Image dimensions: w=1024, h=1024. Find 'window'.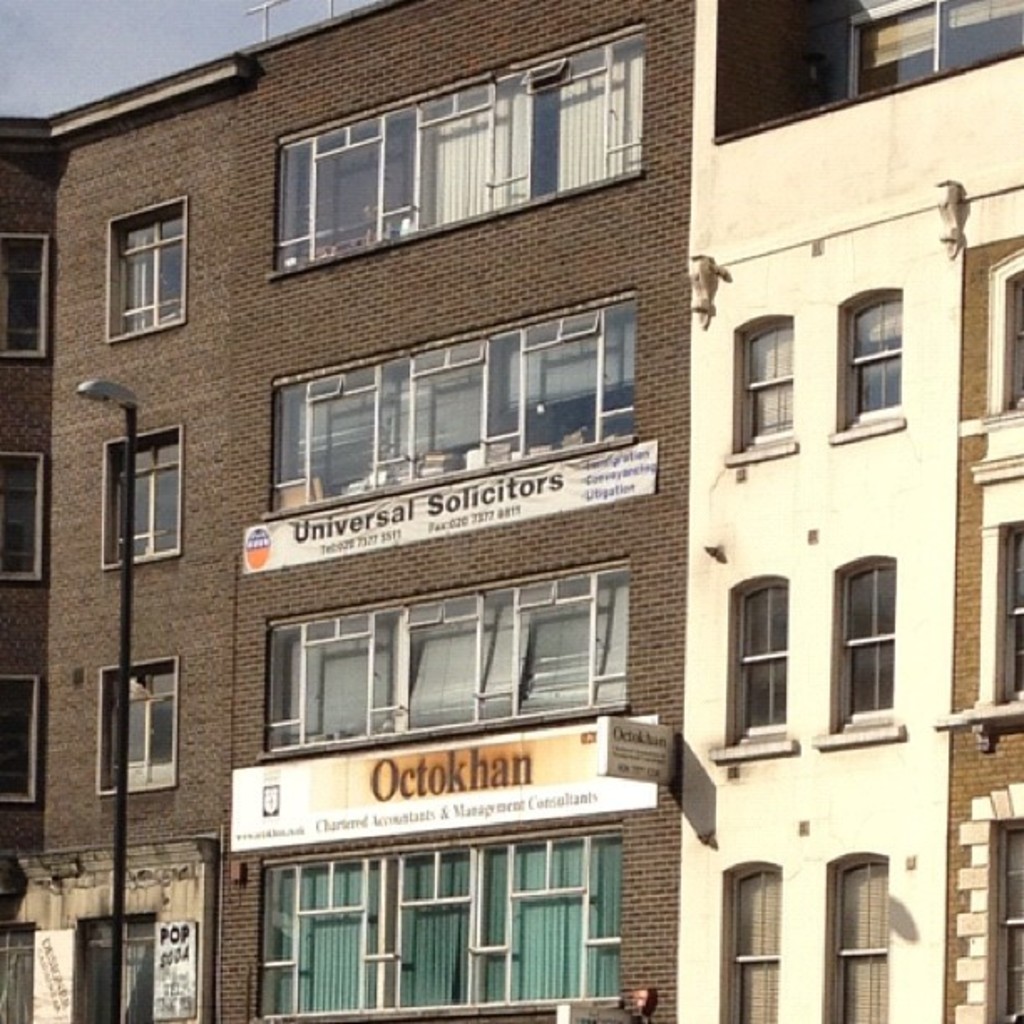
{"x1": 815, "y1": 556, "x2": 904, "y2": 756}.
